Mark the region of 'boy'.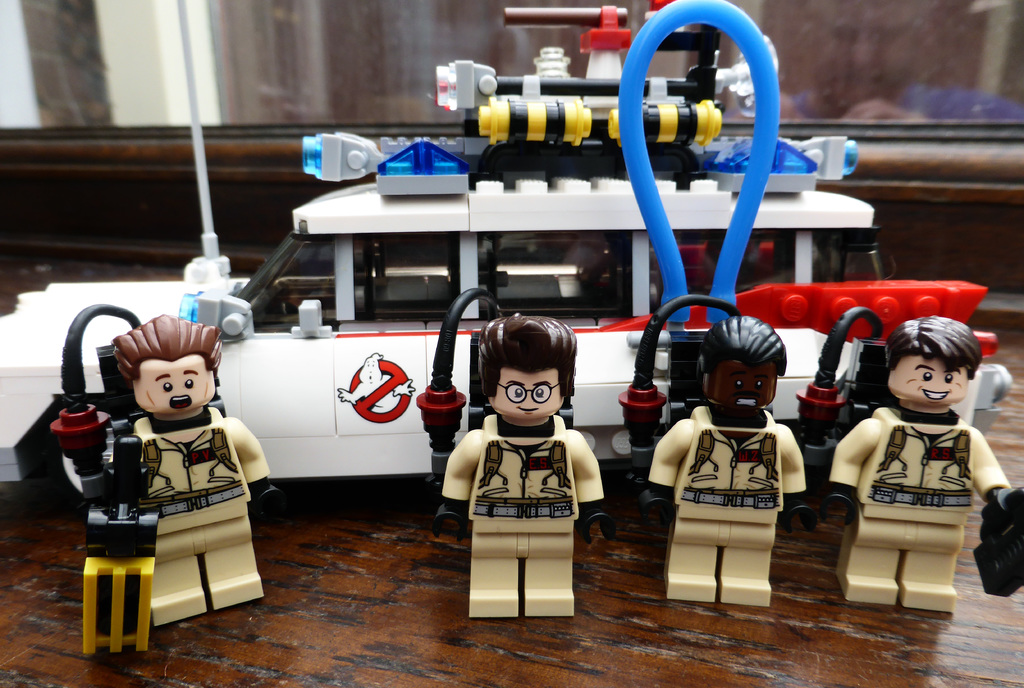
Region: 433/329/607/623.
